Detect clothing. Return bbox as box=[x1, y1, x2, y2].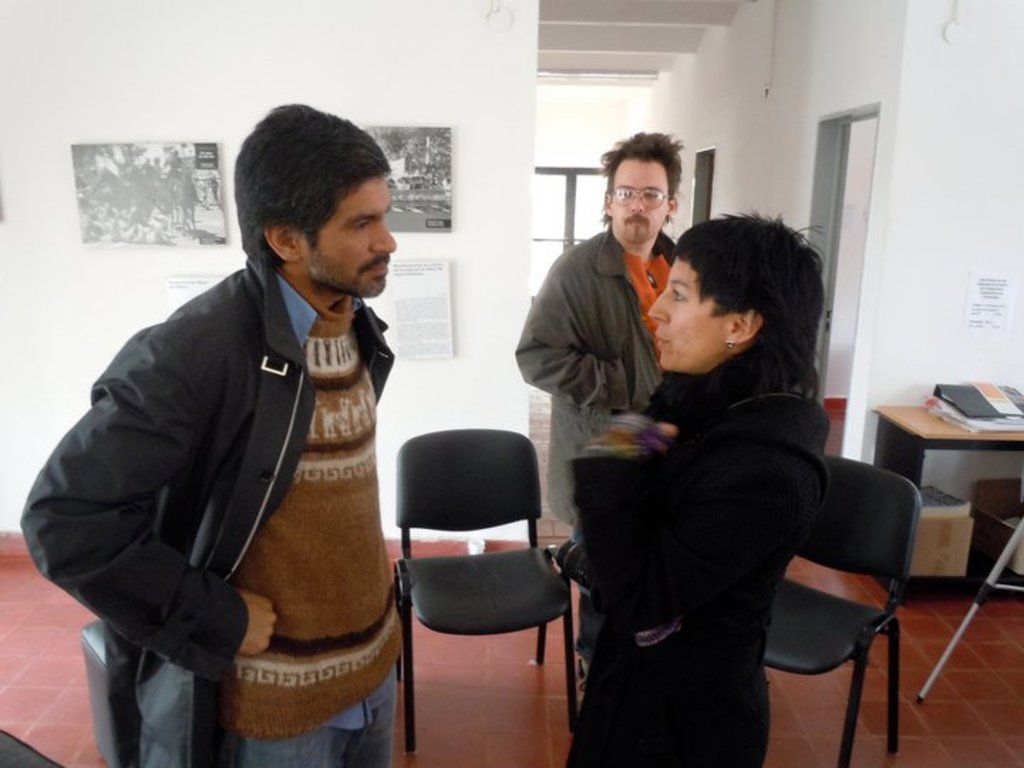
box=[560, 330, 831, 767].
